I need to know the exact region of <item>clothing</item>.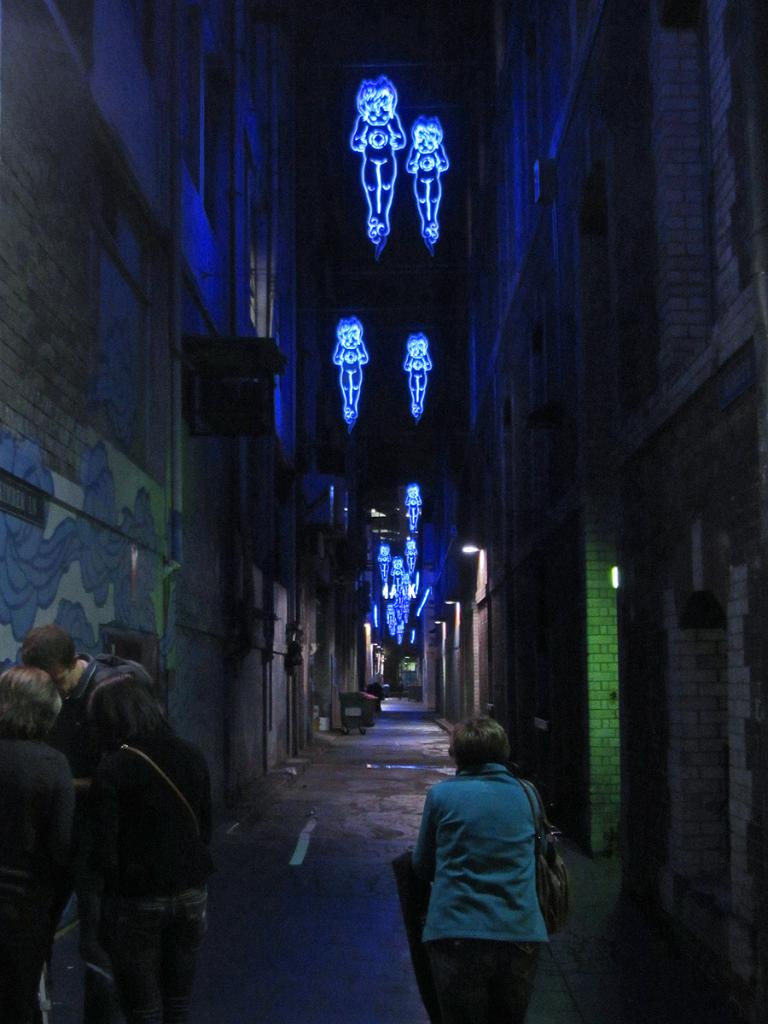
Region: <bbox>99, 720, 218, 1008</bbox>.
